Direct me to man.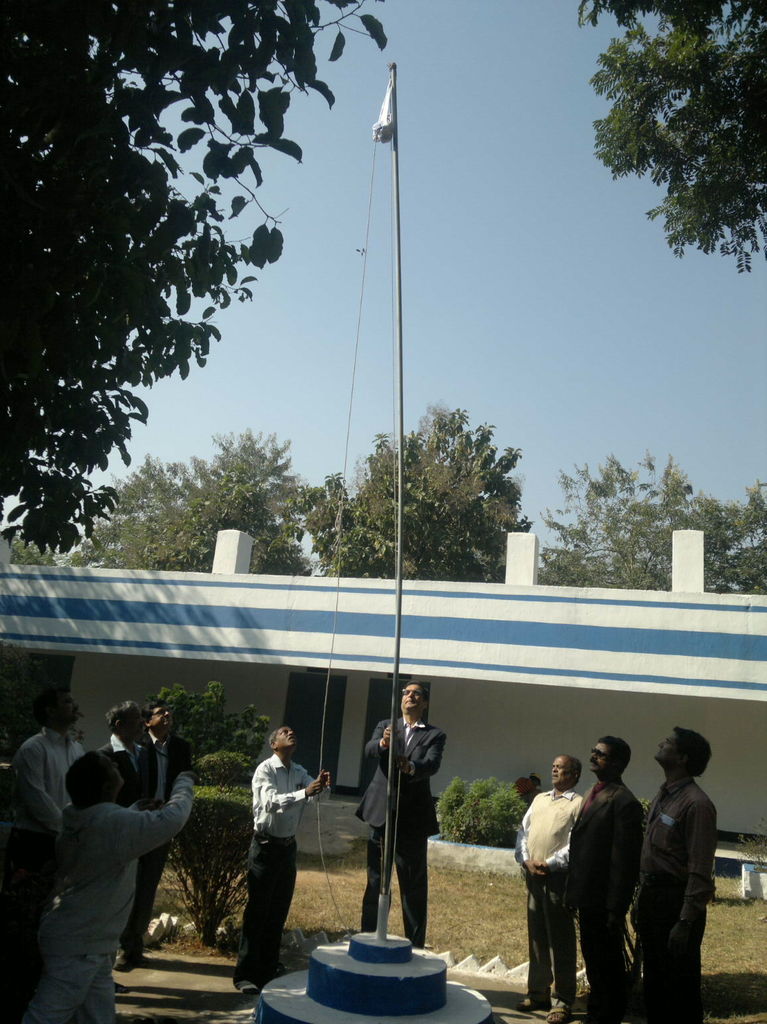
Direction: (x1=29, y1=736, x2=197, y2=1023).
